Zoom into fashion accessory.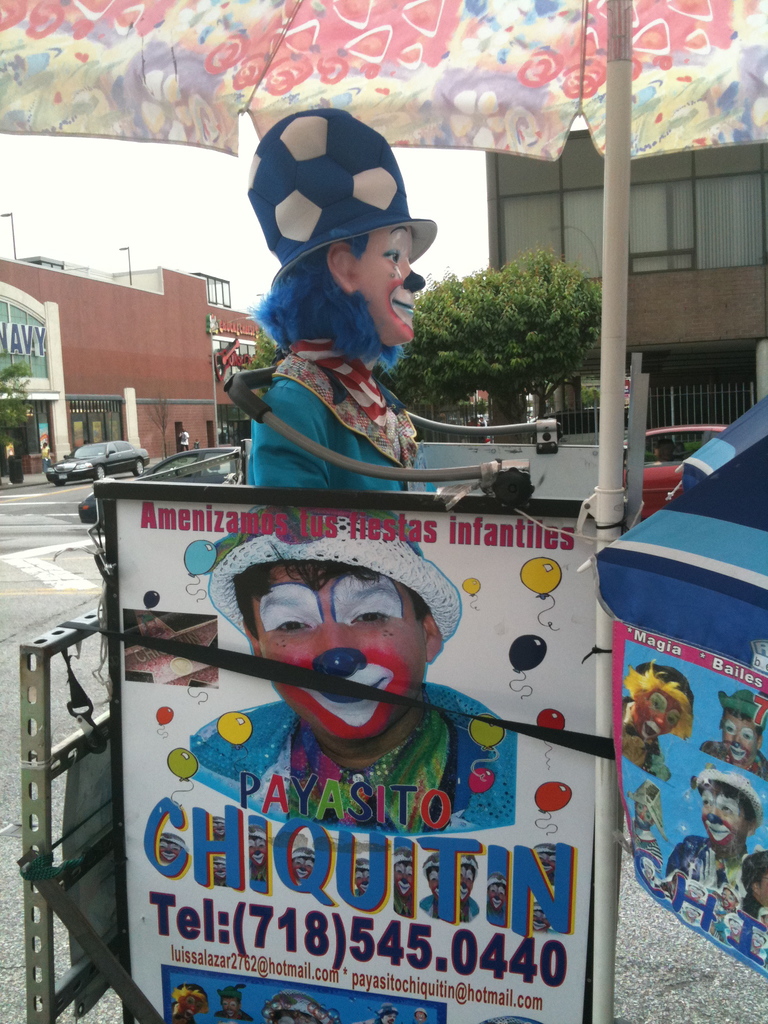
Zoom target: box=[637, 667, 694, 709].
